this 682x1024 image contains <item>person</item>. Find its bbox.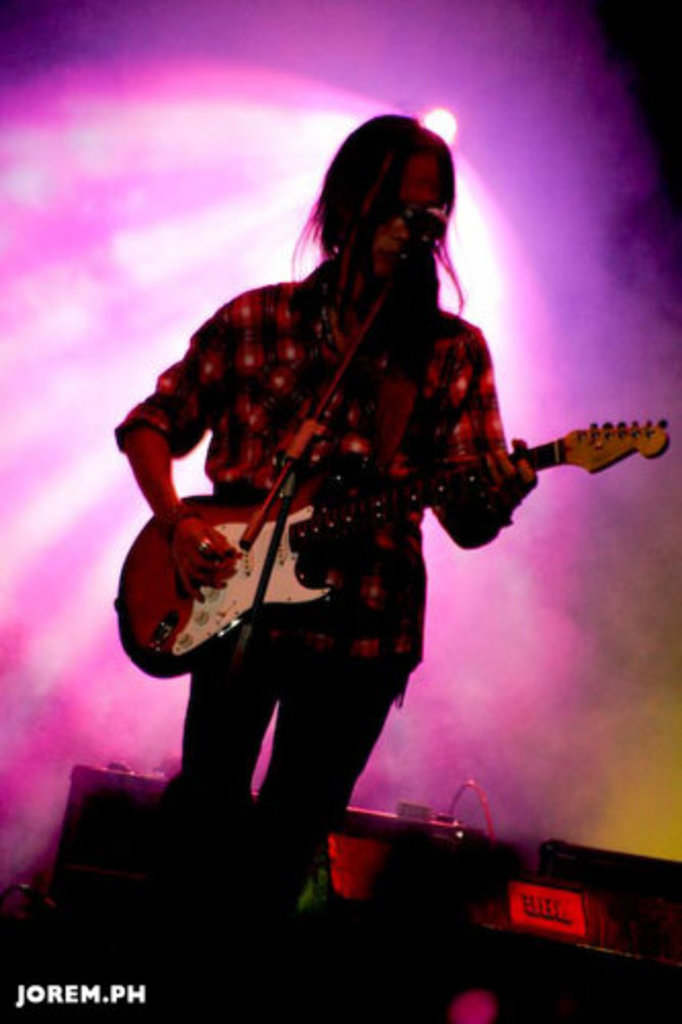
l=106, t=92, r=557, b=973.
